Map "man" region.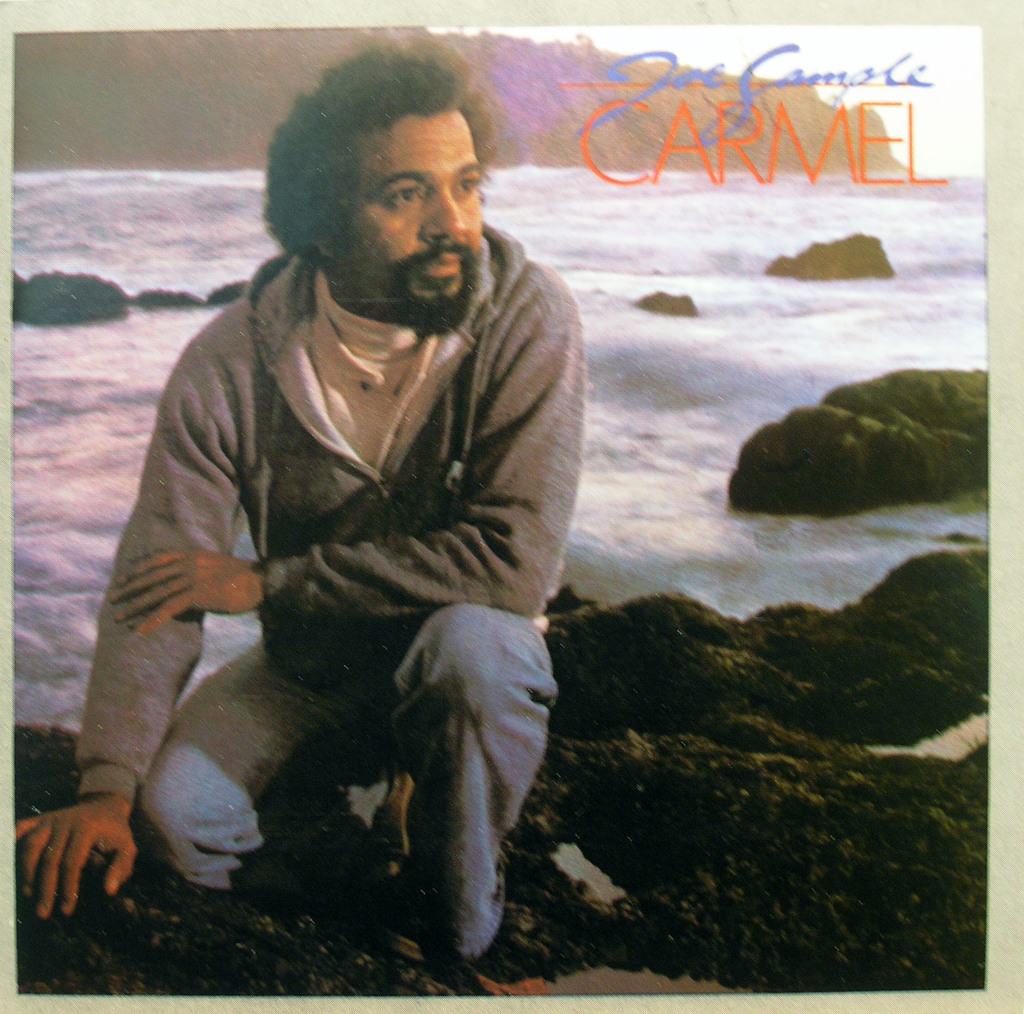
Mapped to {"x1": 98, "y1": 83, "x2": 611, "y2": 995}.
